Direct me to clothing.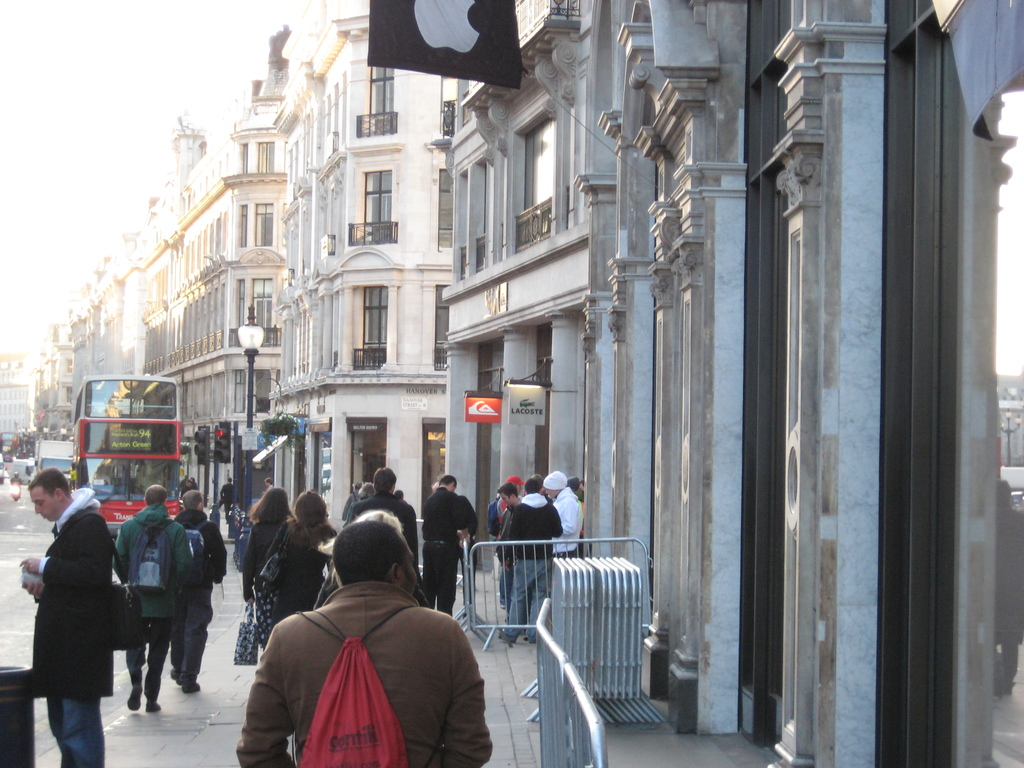
Direction: bbox=(546, 482, 582, 564).
